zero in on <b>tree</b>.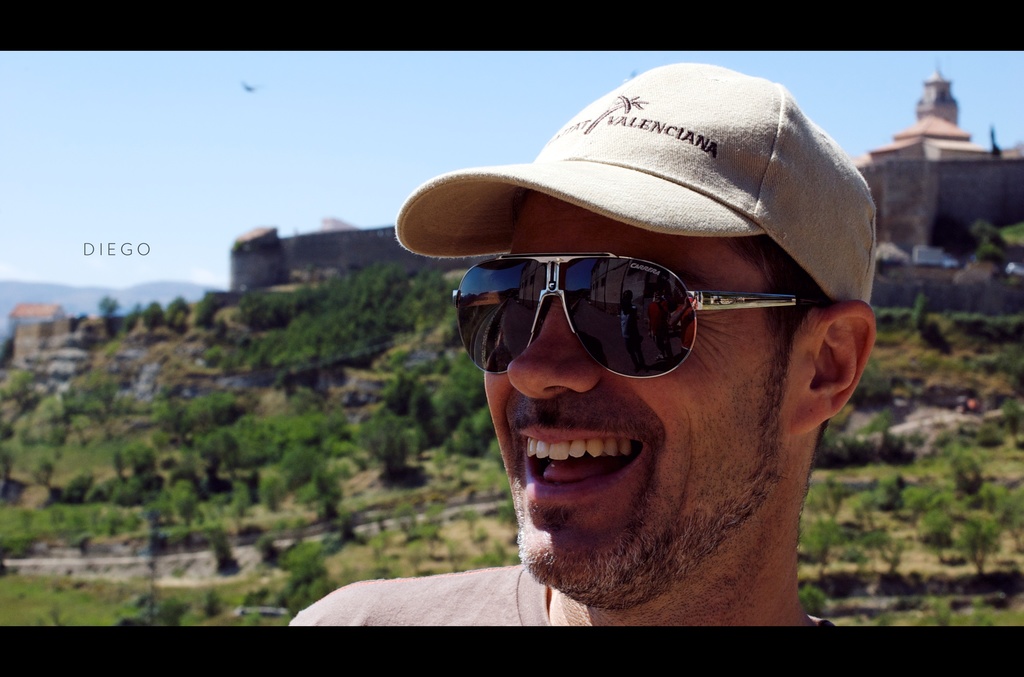
Zeroed in: crop(162, 297, 196, 329).
